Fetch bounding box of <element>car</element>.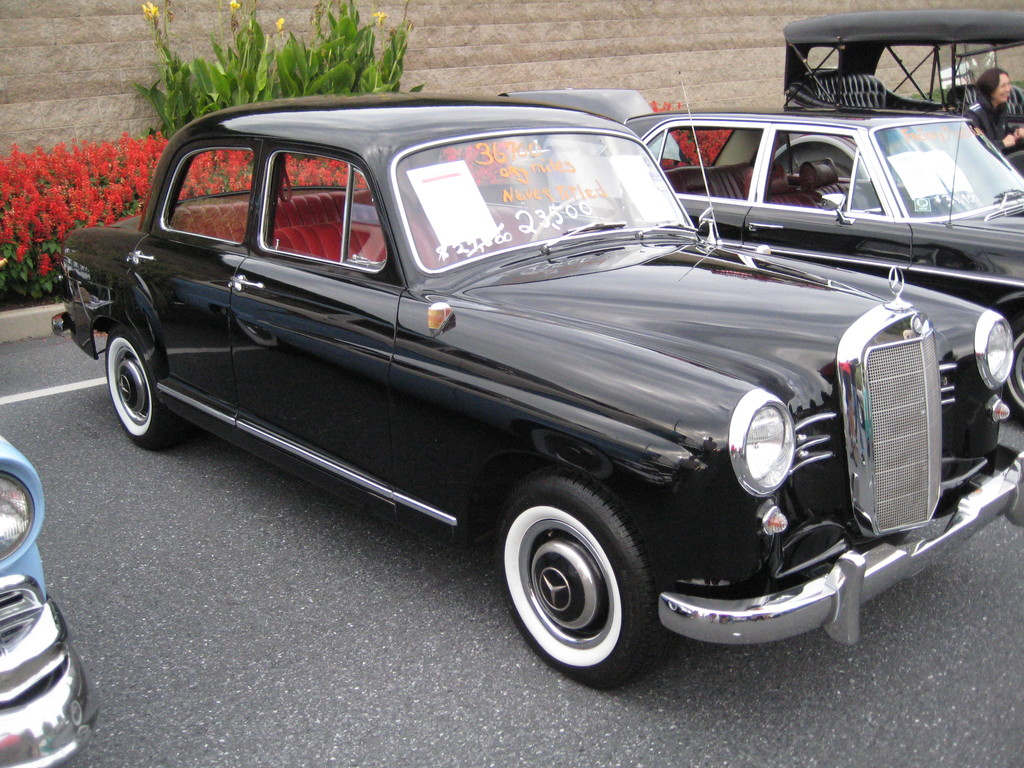
Bbox: {"left": 494, "top": 86, "right": 1023, "bottom": 429}.
